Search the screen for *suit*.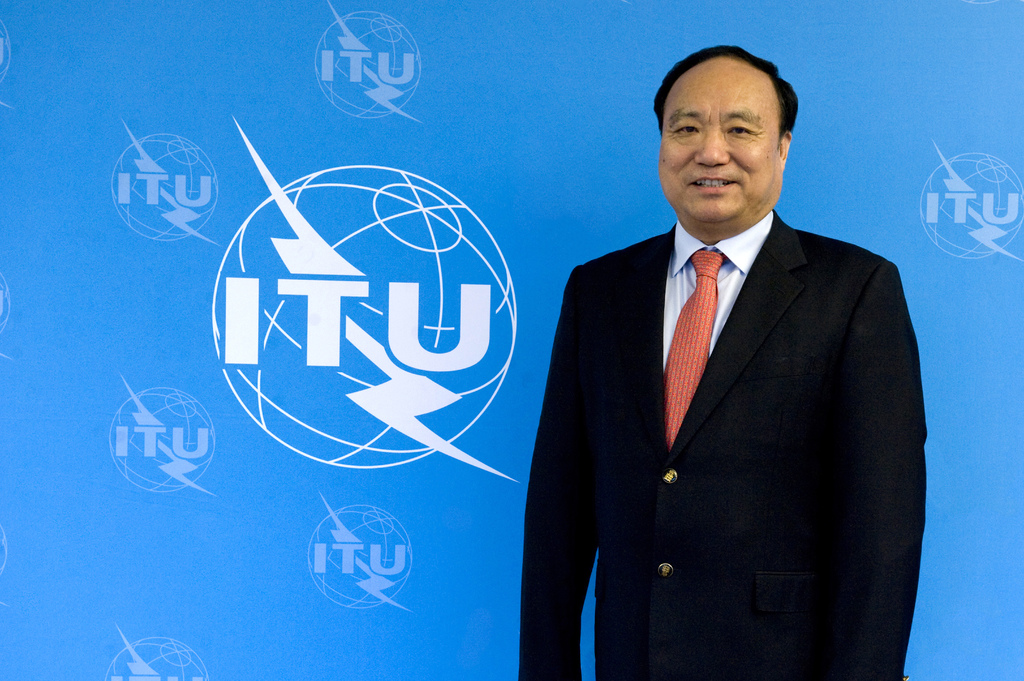
Found at box(520, 77, 922, 680).
